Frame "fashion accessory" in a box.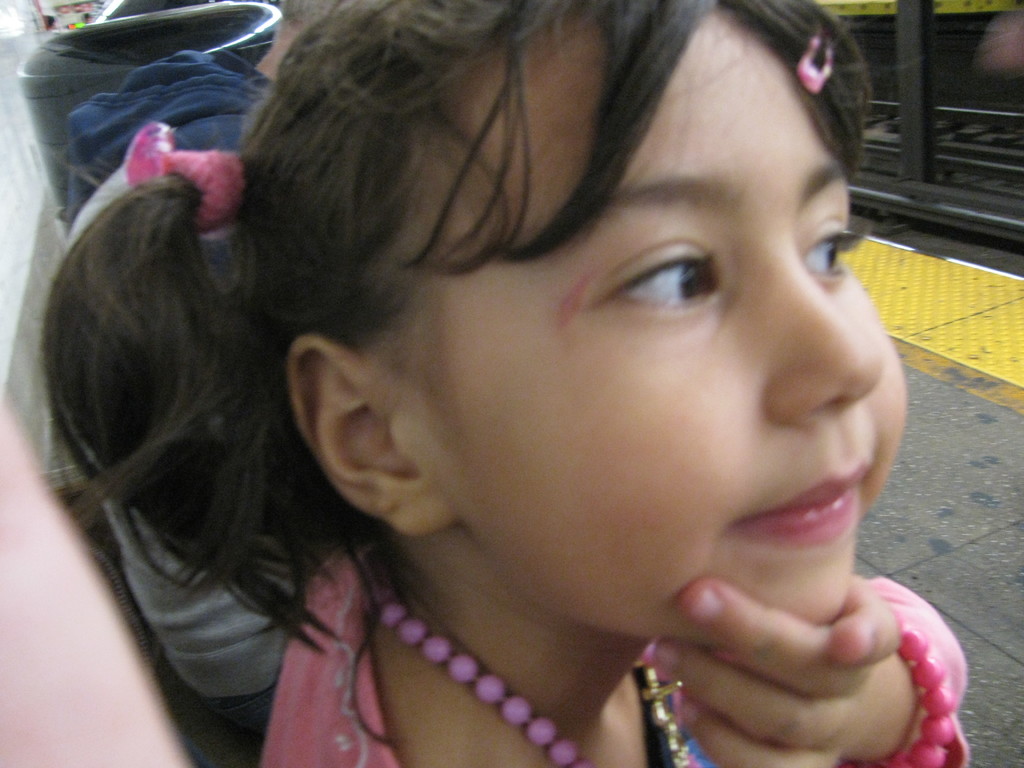
<box>794,18,837,91</box>.
